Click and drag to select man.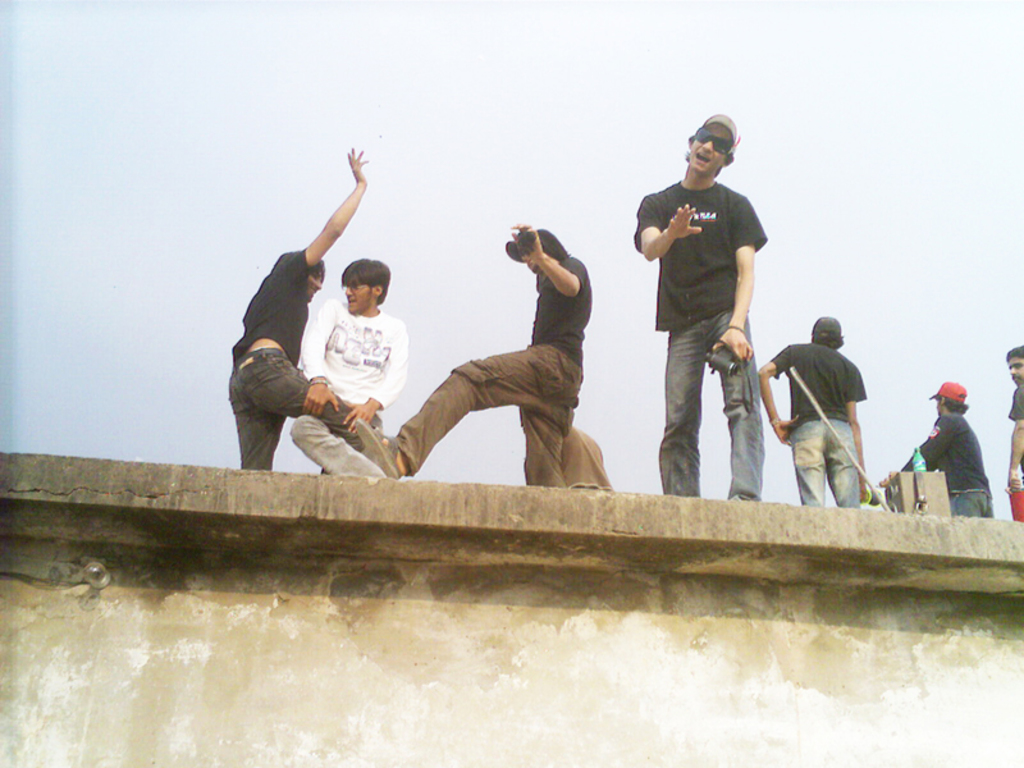
Selection: select_region(300, 259, 408, 480).
